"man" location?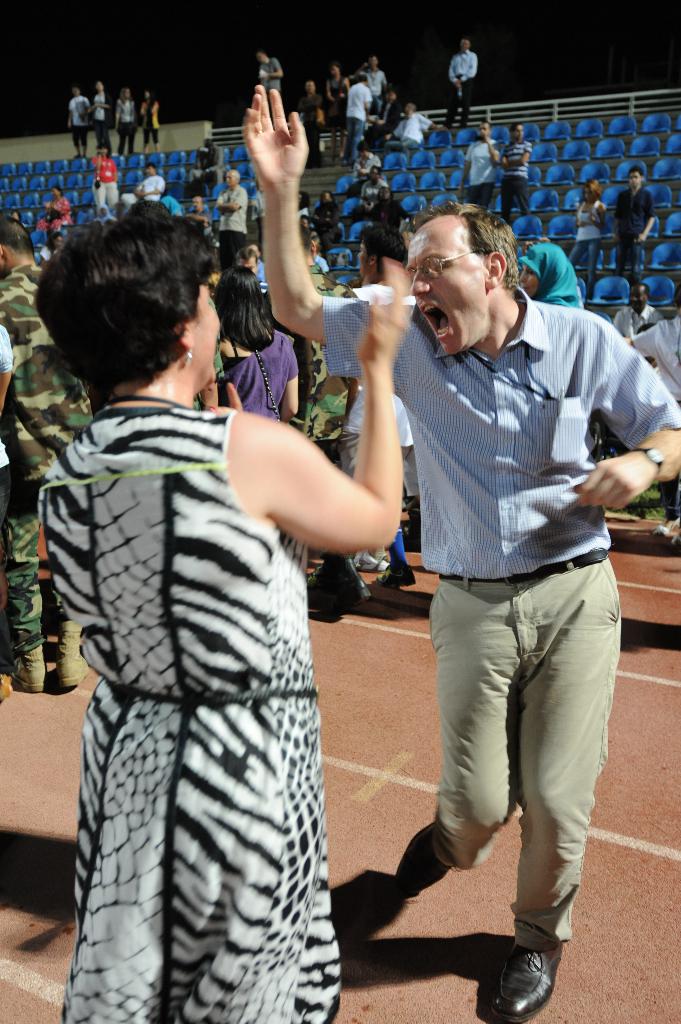
Rect(245, 84, 680, 1023)
